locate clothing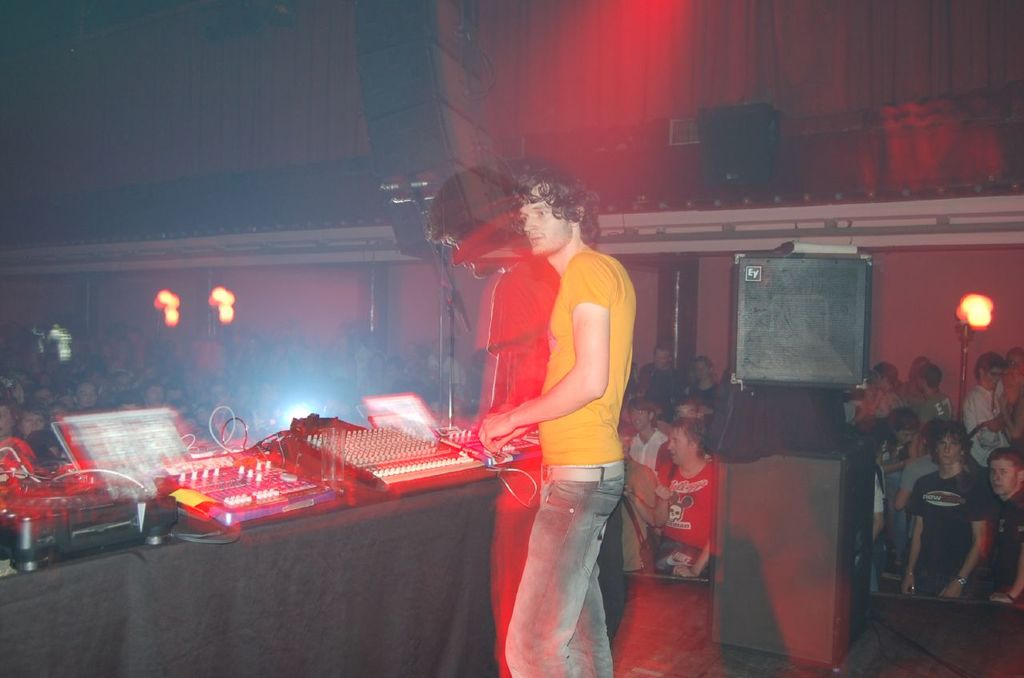
628 427 673 463
